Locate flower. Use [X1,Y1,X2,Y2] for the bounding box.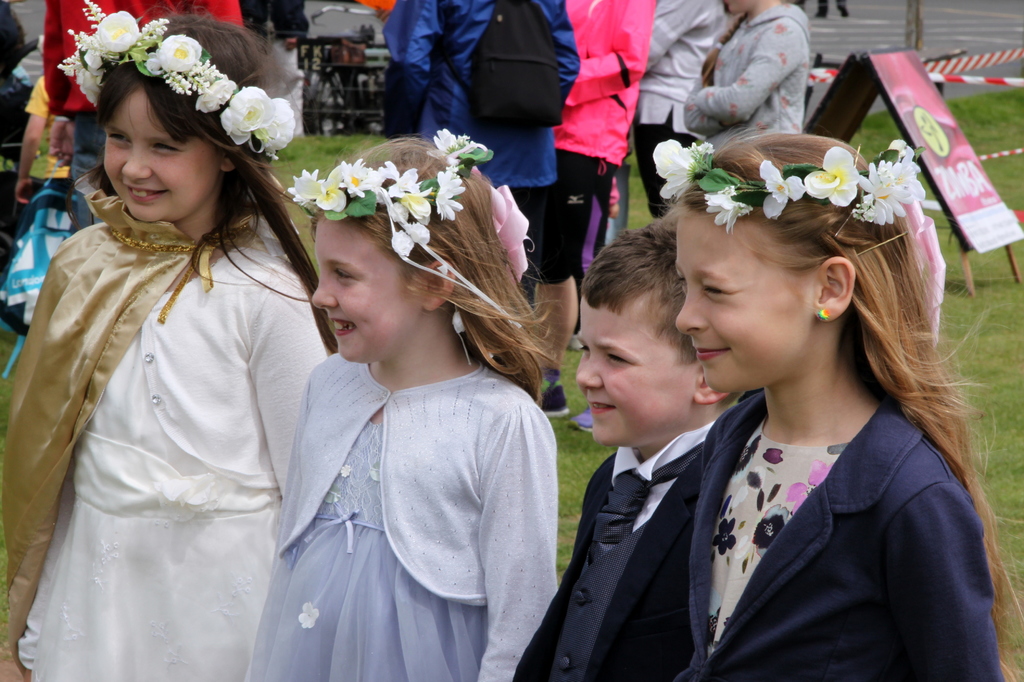
[751,504,790,558].
